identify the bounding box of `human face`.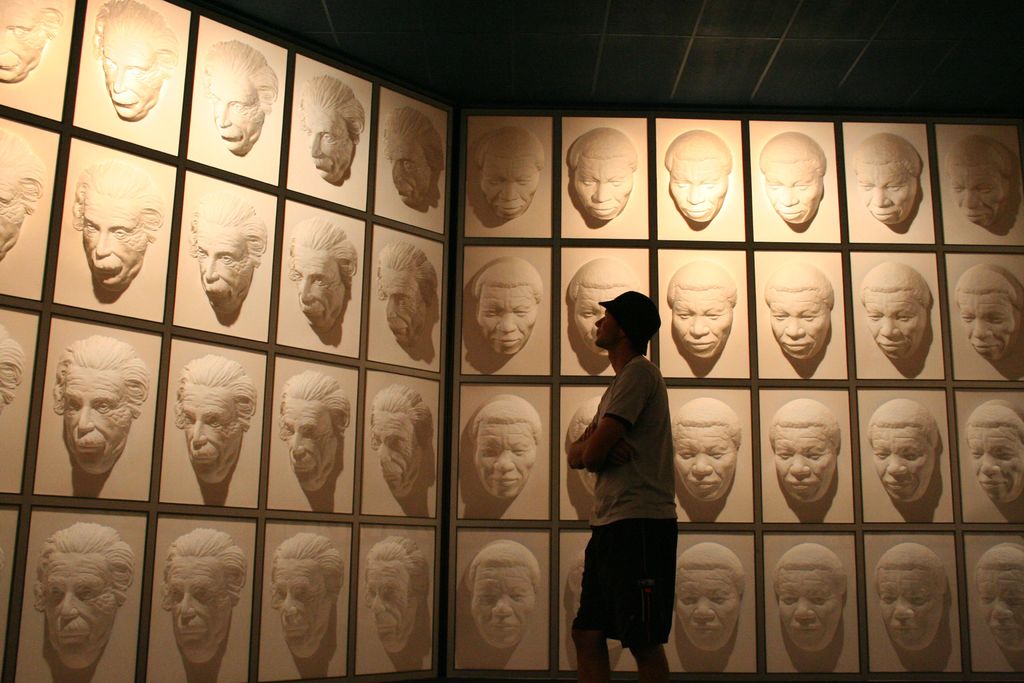
{"left": 0, "top": 161, "right": 22, "bottom": 262}.
